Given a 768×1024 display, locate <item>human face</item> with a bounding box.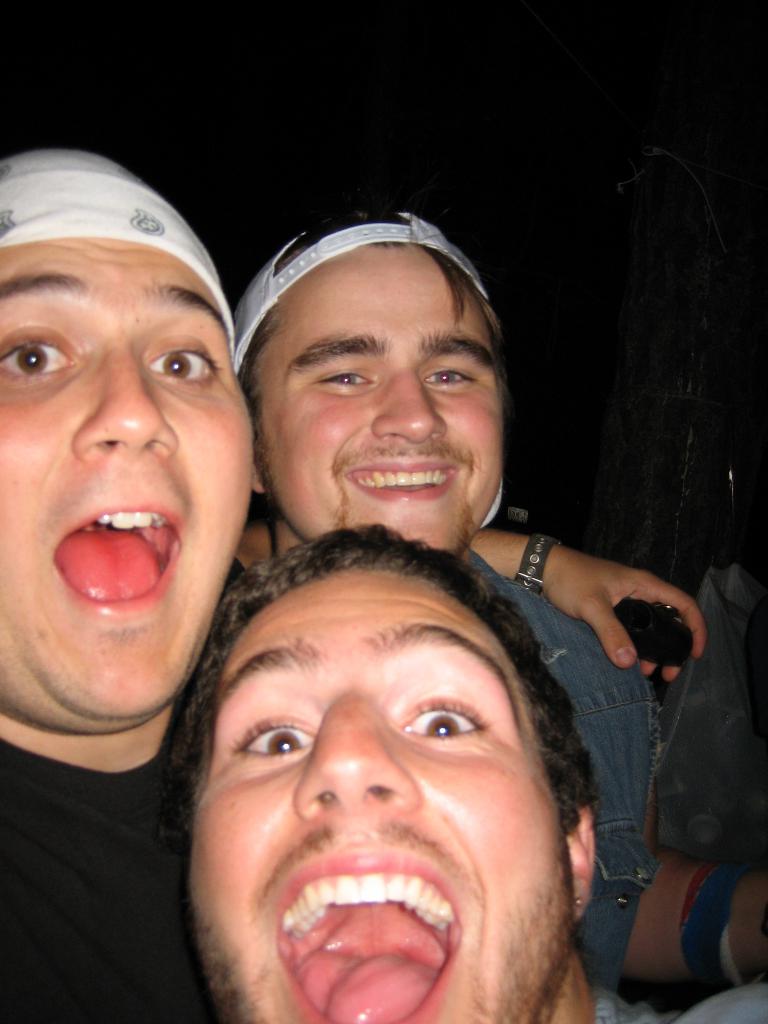
Located: 187,568,567,1023.
